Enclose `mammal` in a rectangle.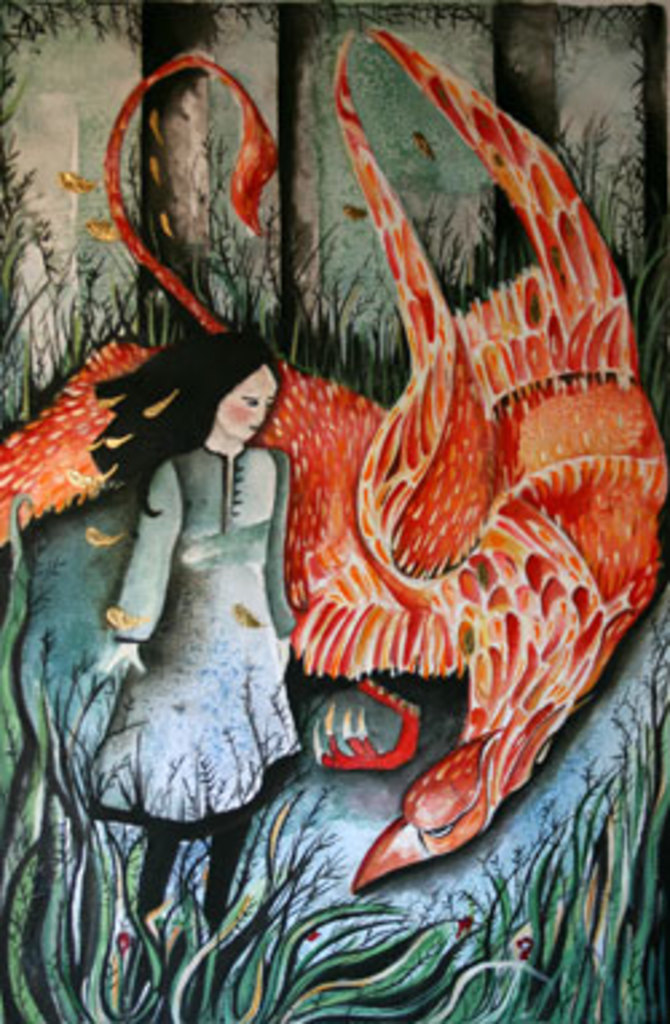
(left=115, top=327, right=303, bottom=946).
